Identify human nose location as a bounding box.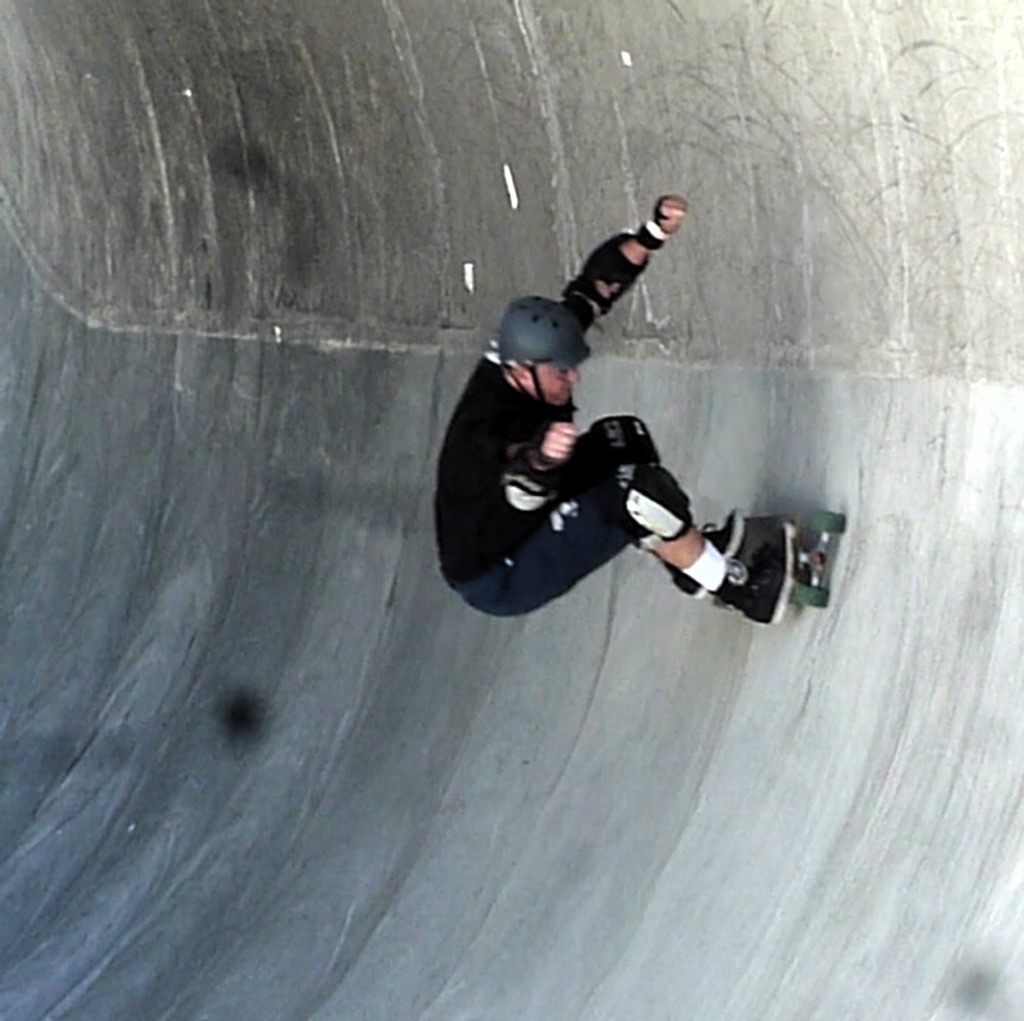
Rect(563, 369, 582, 378).
